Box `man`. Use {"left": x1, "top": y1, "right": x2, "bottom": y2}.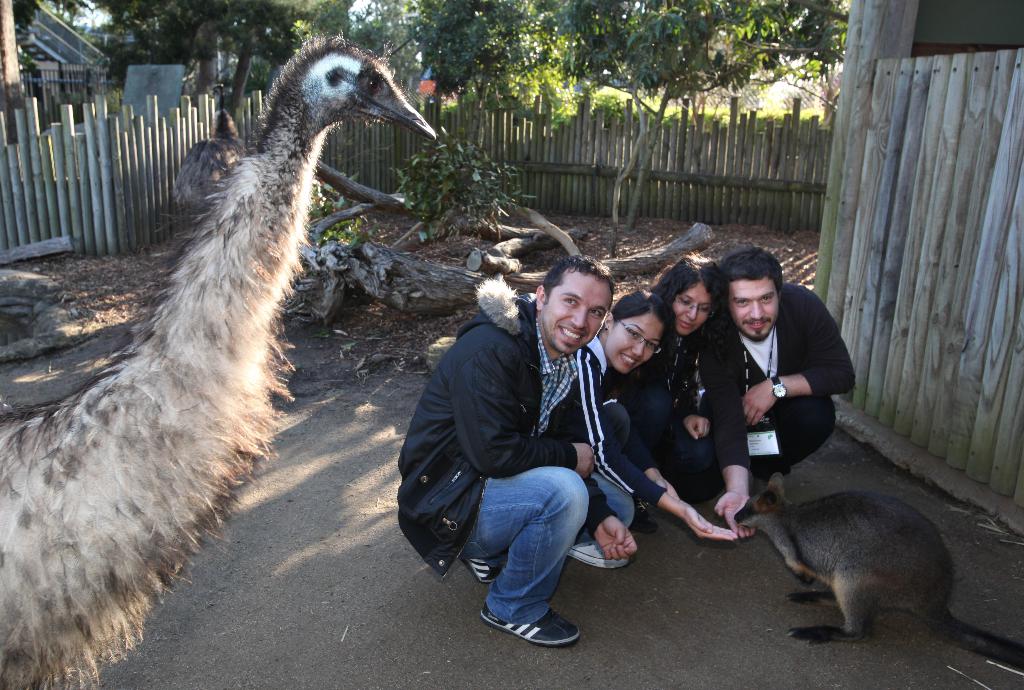
{"left": 698, "top": 246, "right": 858, "bottom": 533}.
